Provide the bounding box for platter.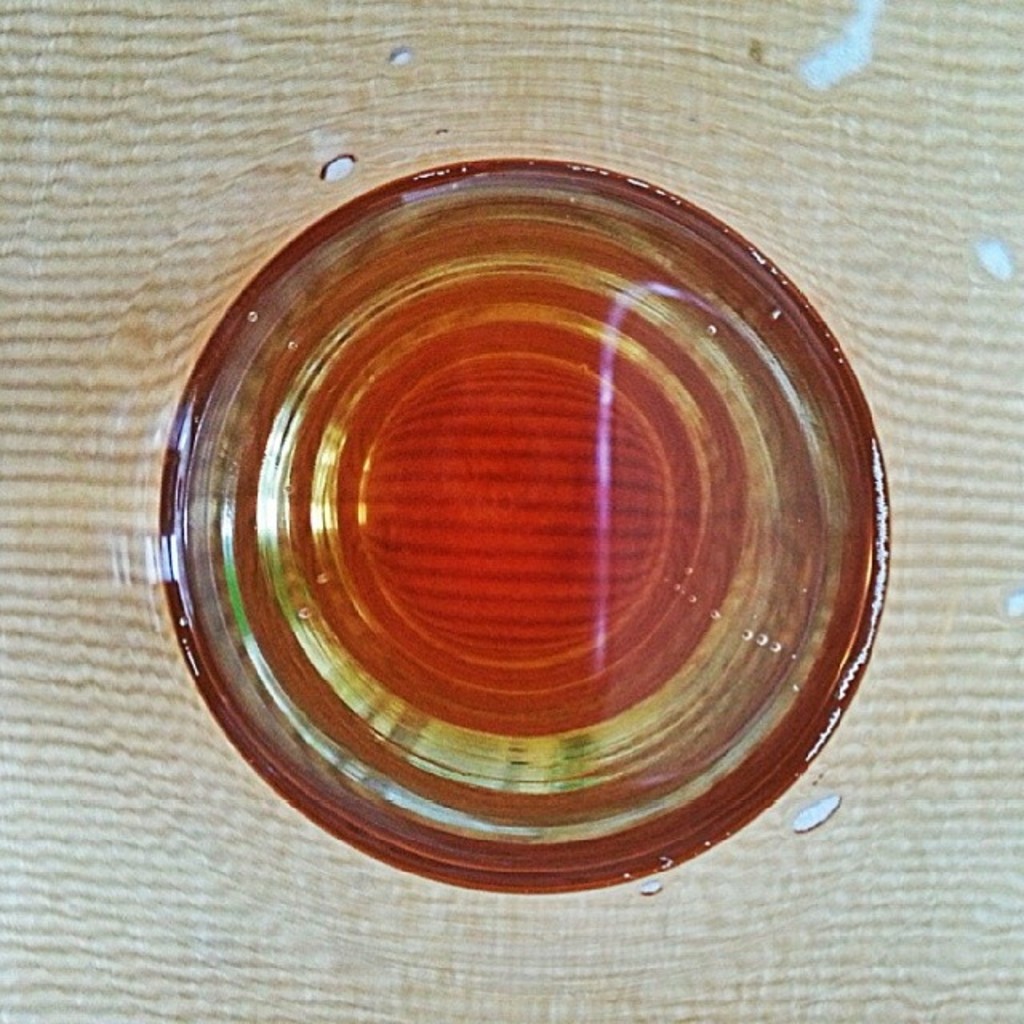
[x1=160, y1=166, x2=886, y2=890].
